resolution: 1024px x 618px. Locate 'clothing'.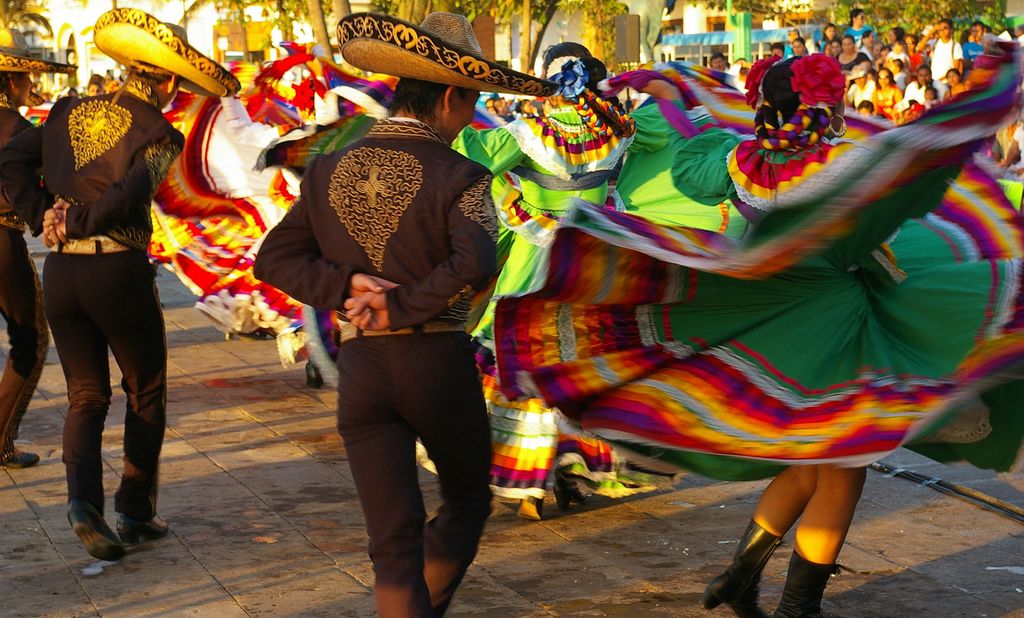
[x1=0, y1=26, x2=1023, y2=617].
